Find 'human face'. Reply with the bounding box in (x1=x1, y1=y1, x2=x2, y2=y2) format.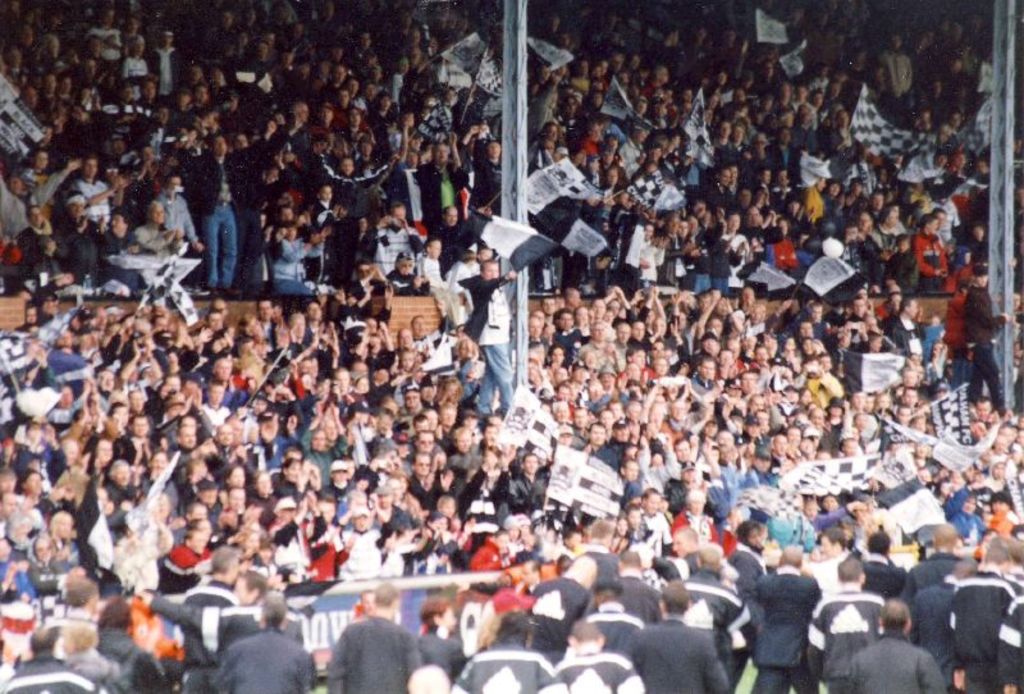
(x1=104, y1=371, x2=118, y2=389).
